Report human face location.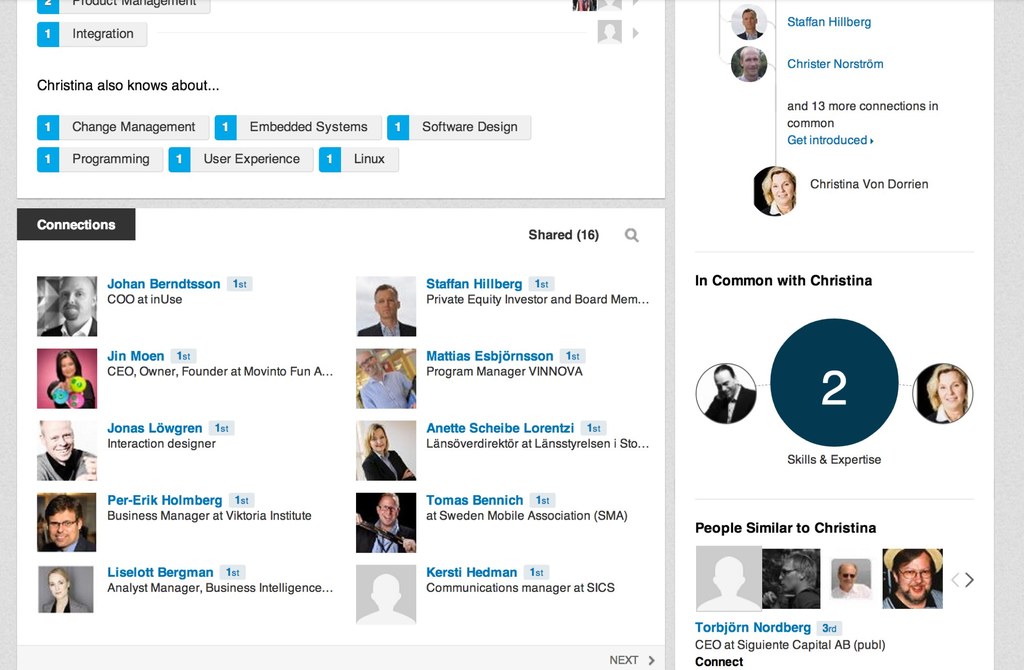
Report: bbox(741, 8, 758, 30).
